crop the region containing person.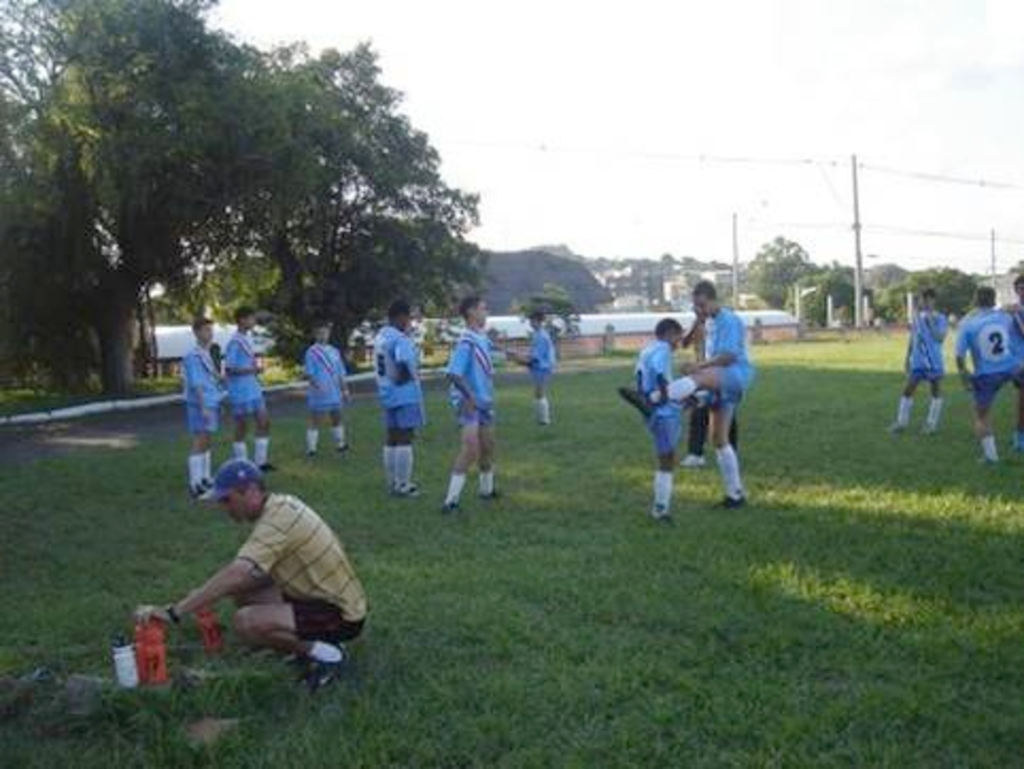
Crop region: 183/317/227/501.
